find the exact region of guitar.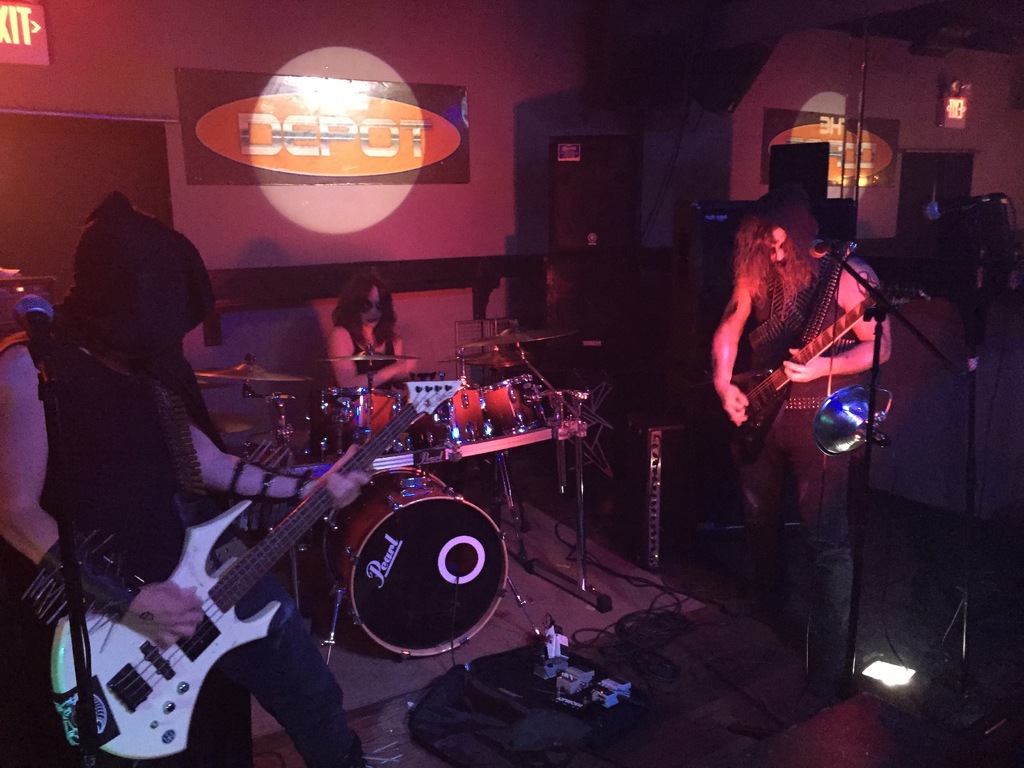
Exact region: bbox=(715, 276, 903, 478).
